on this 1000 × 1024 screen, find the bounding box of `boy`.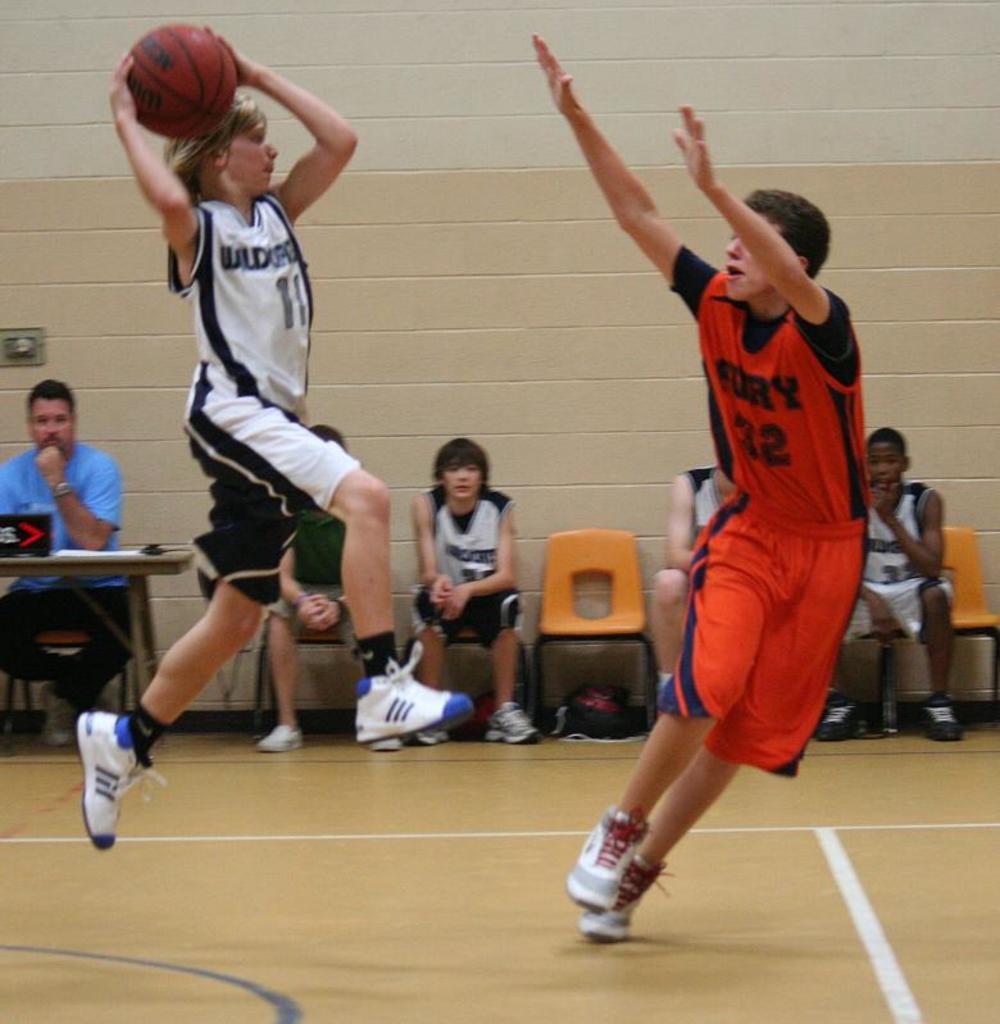
Bounding box: [813,423,965,738].
